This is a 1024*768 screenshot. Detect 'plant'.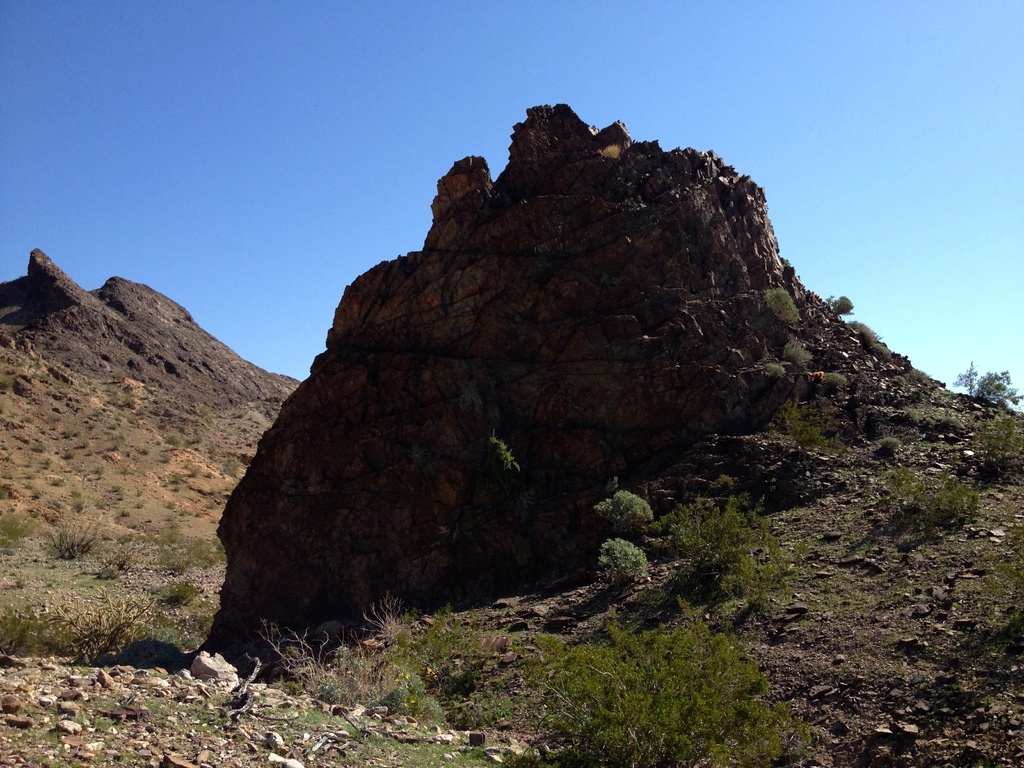
box=[913, 365, 932, 379].
